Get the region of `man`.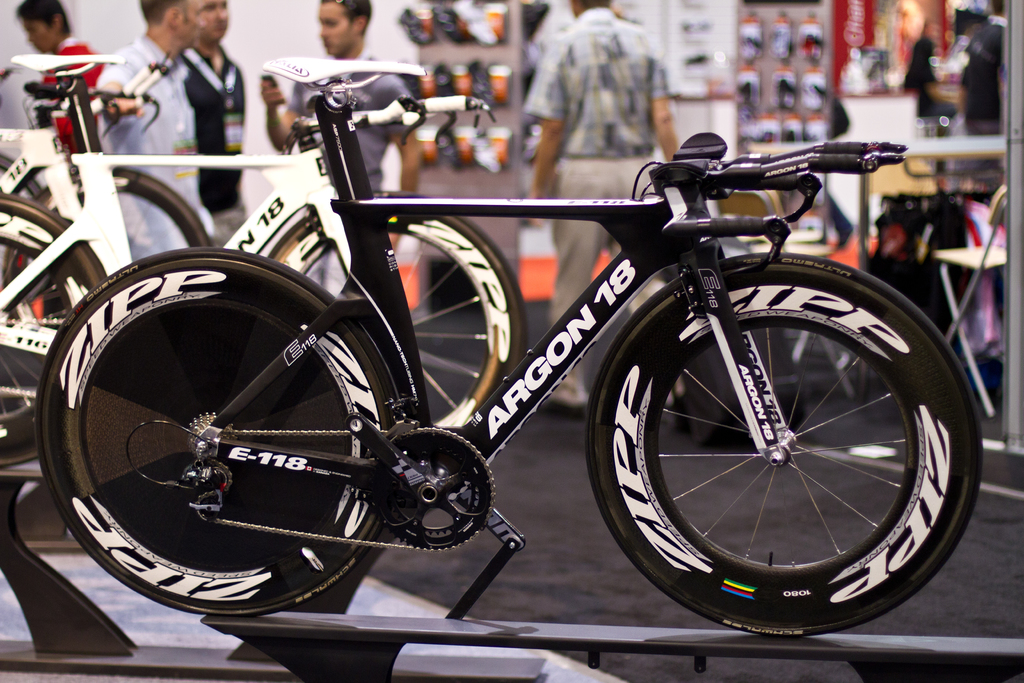
box=[9, 0, 119, 207].
